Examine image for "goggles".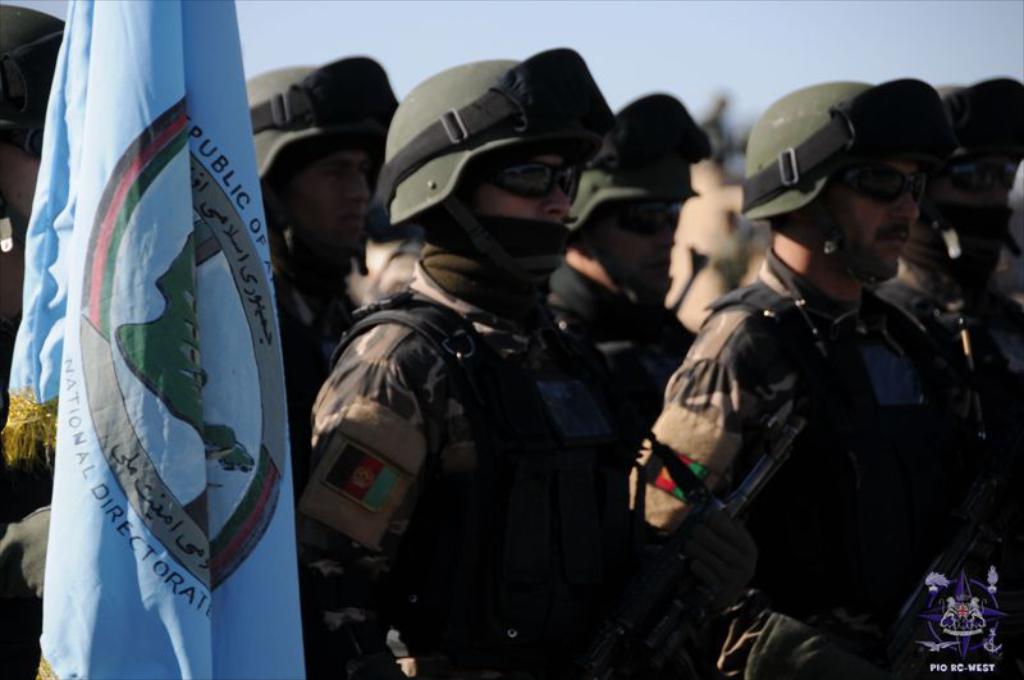
Examination result: [x1=481, y1=158, x2=585, y2=205].
